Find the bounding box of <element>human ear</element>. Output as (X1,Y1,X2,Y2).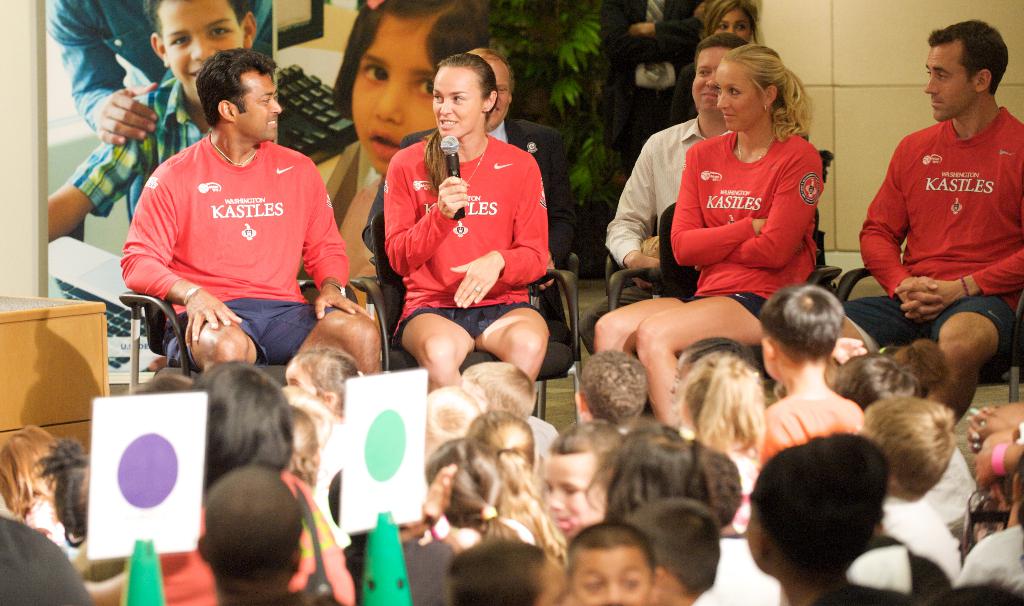
(323,389,337,405).
